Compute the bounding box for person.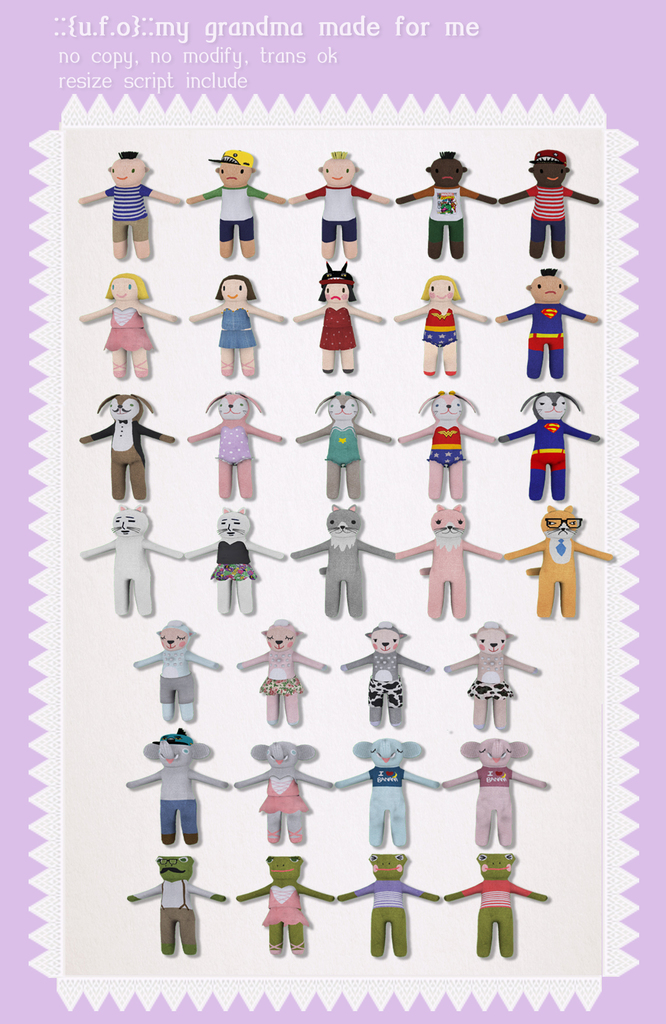
bbox(524, 137, 599, 272).
